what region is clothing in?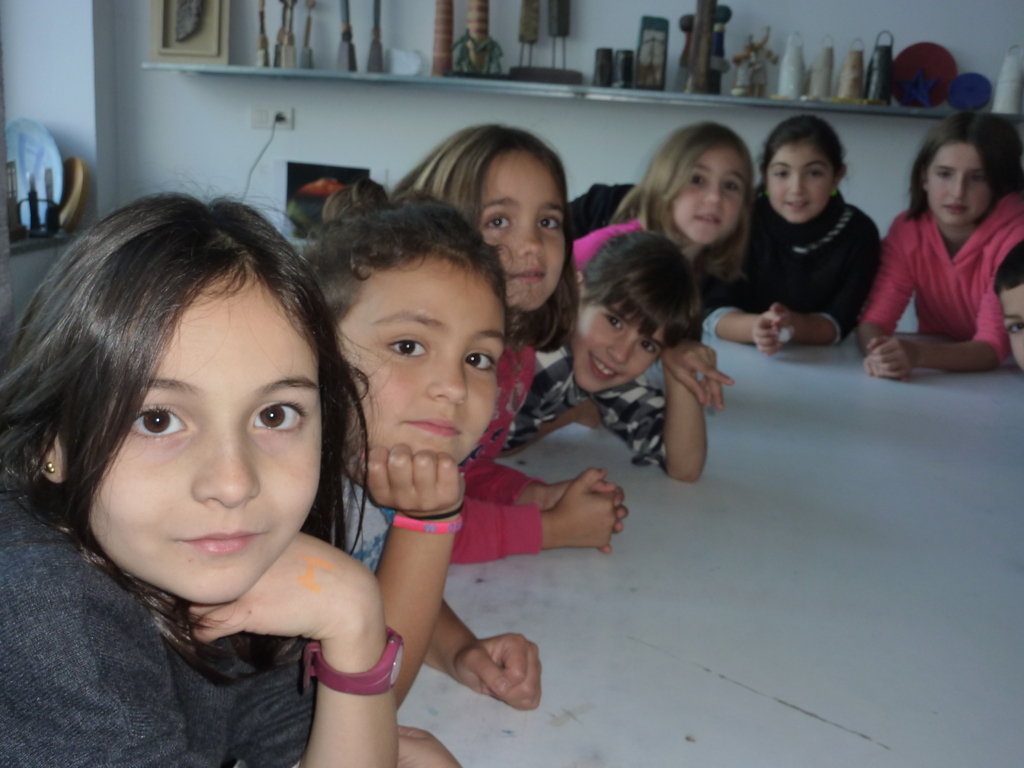
Rect(682, 175, 884, 366).
